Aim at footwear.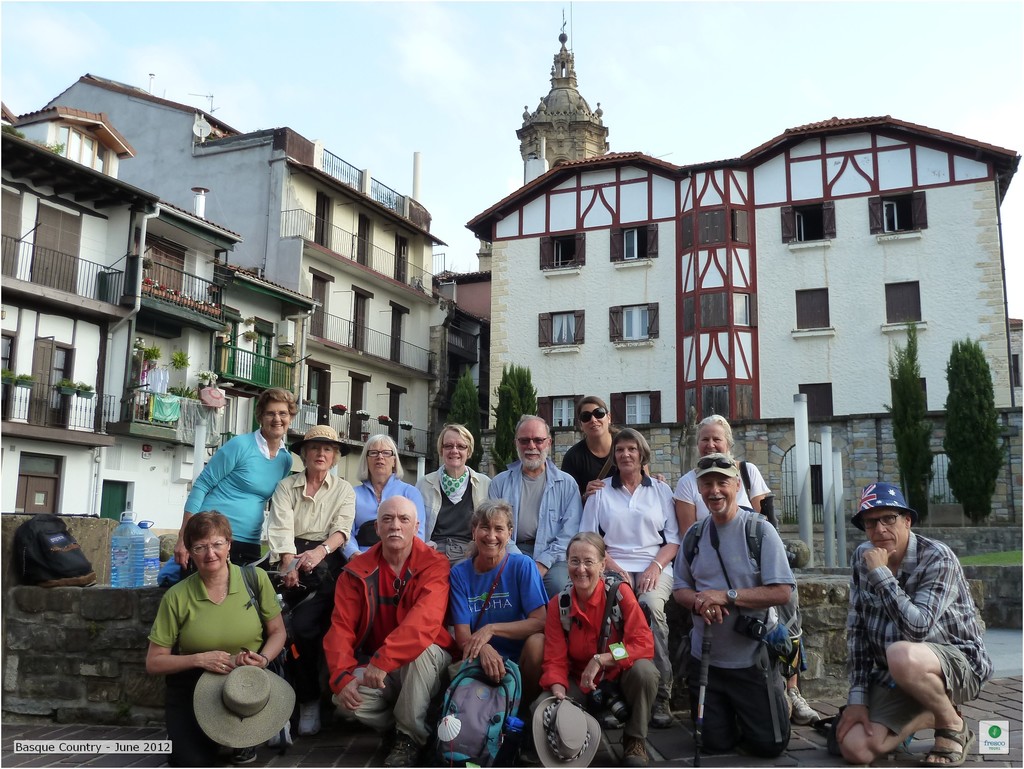
Aimed at [left=604, top=717, right=619, bottom=731].
